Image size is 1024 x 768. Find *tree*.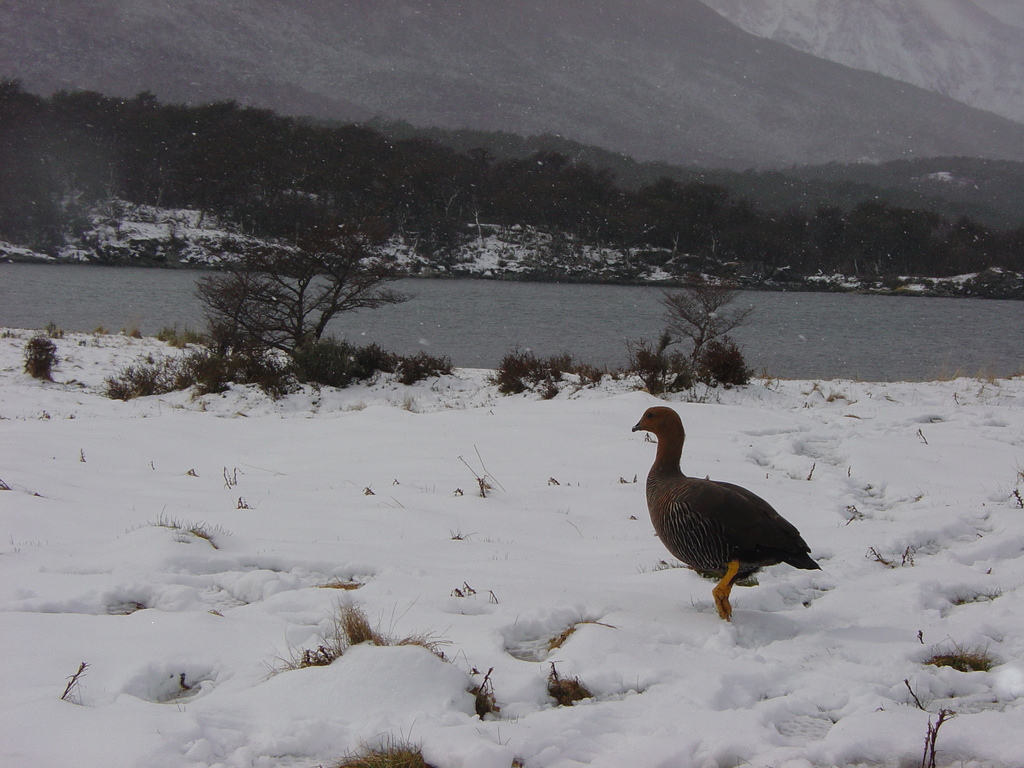
x1=623, y1=269, x2=753, y2=410.
